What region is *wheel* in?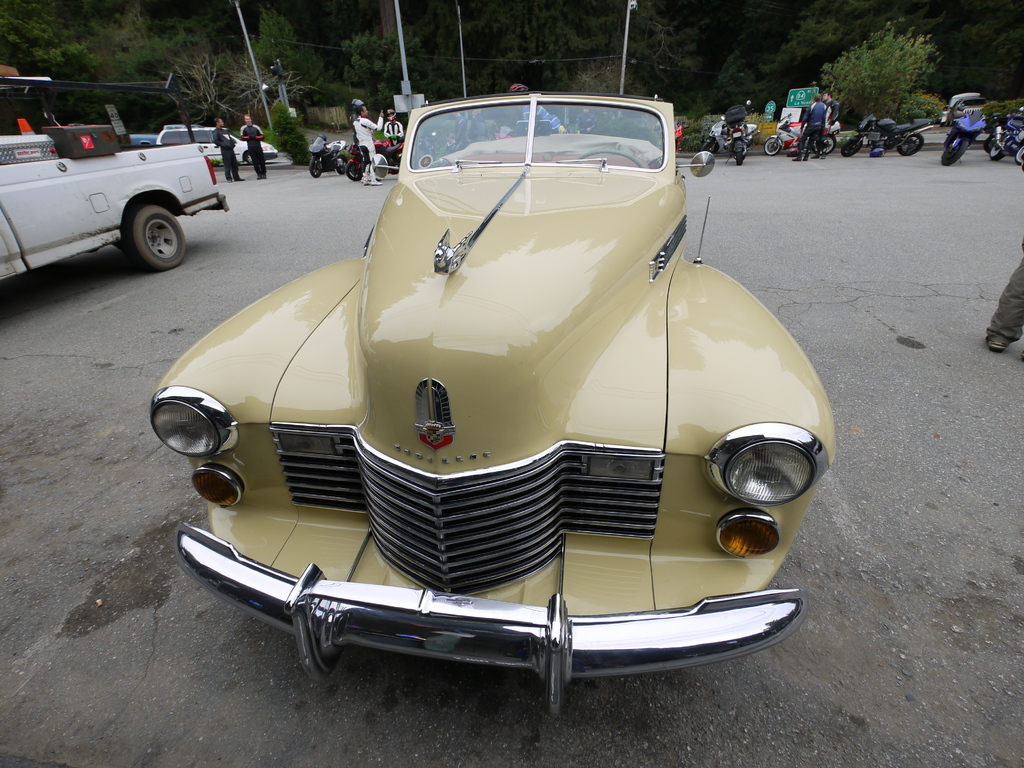
box(735, 152, 742, 165).
